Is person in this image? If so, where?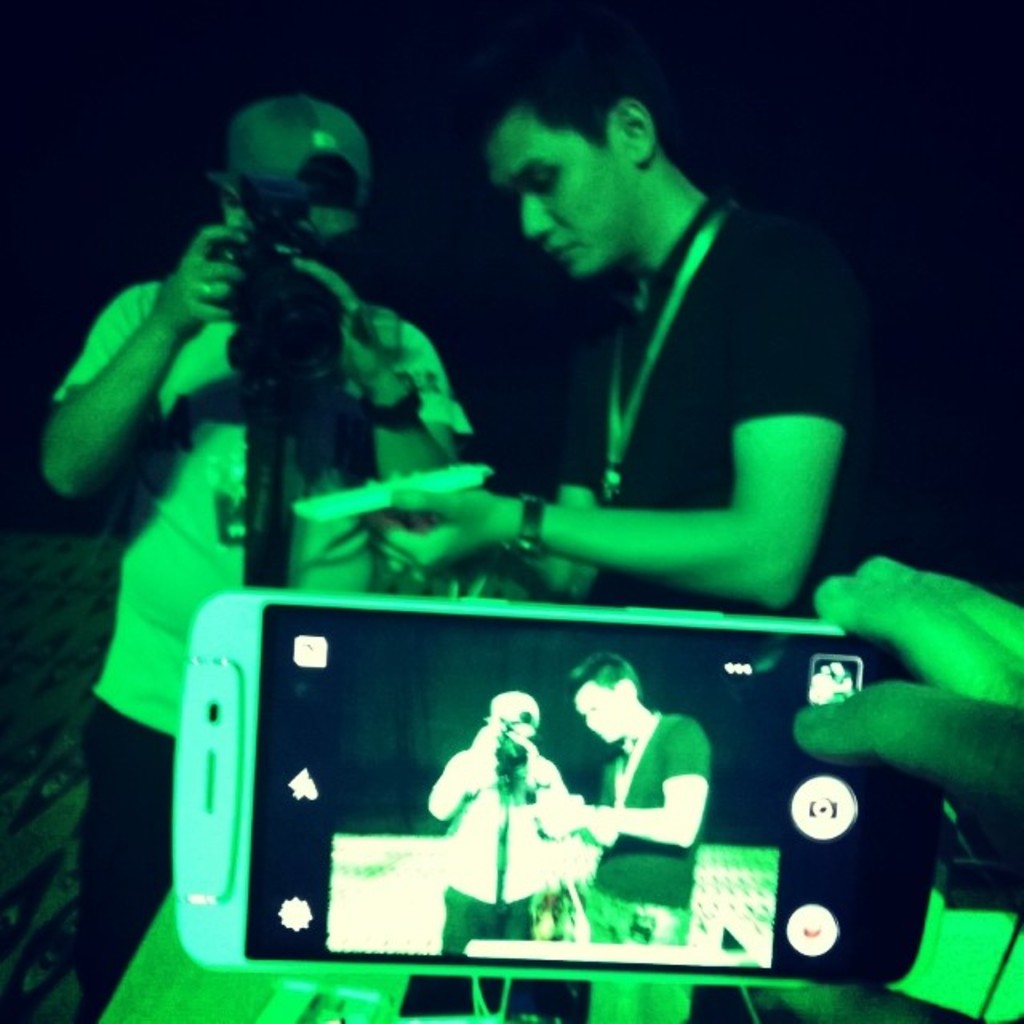
Yes, at bbox=[797, 550, 1022, 806].
